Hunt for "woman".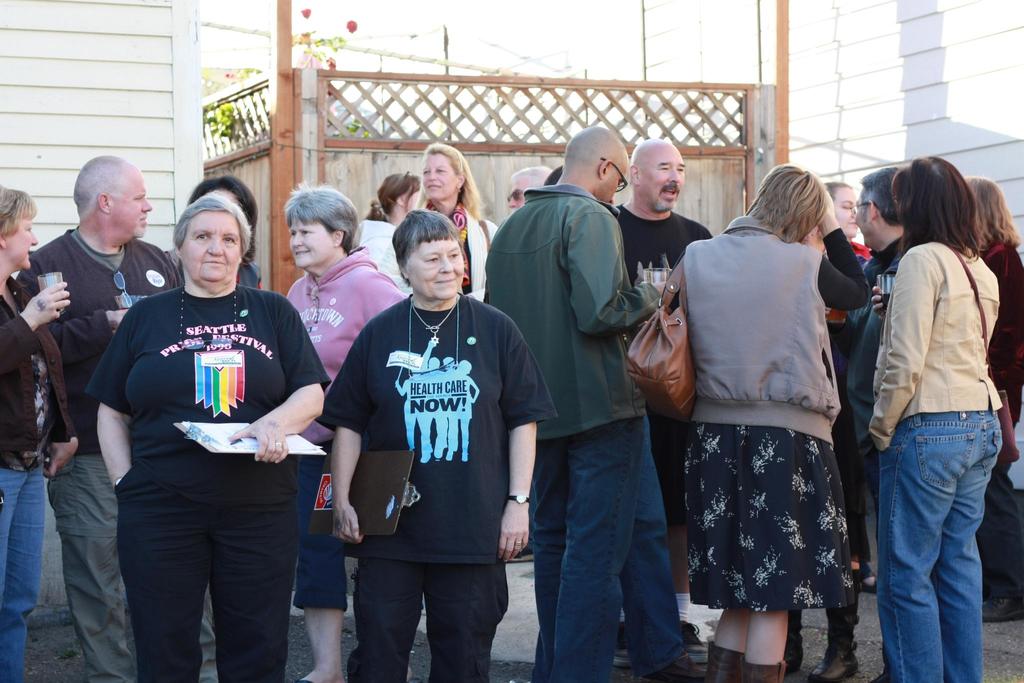
Hunted down at [867, 153, 1002, 682].
